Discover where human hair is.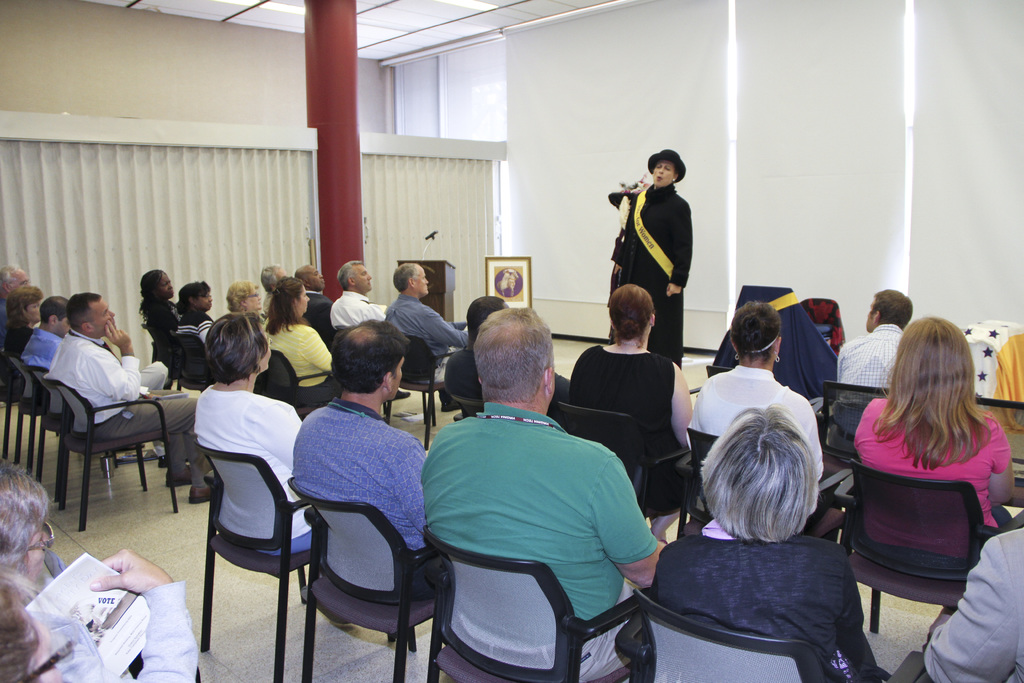
Discovered at box(223, 282, 260, 312).
